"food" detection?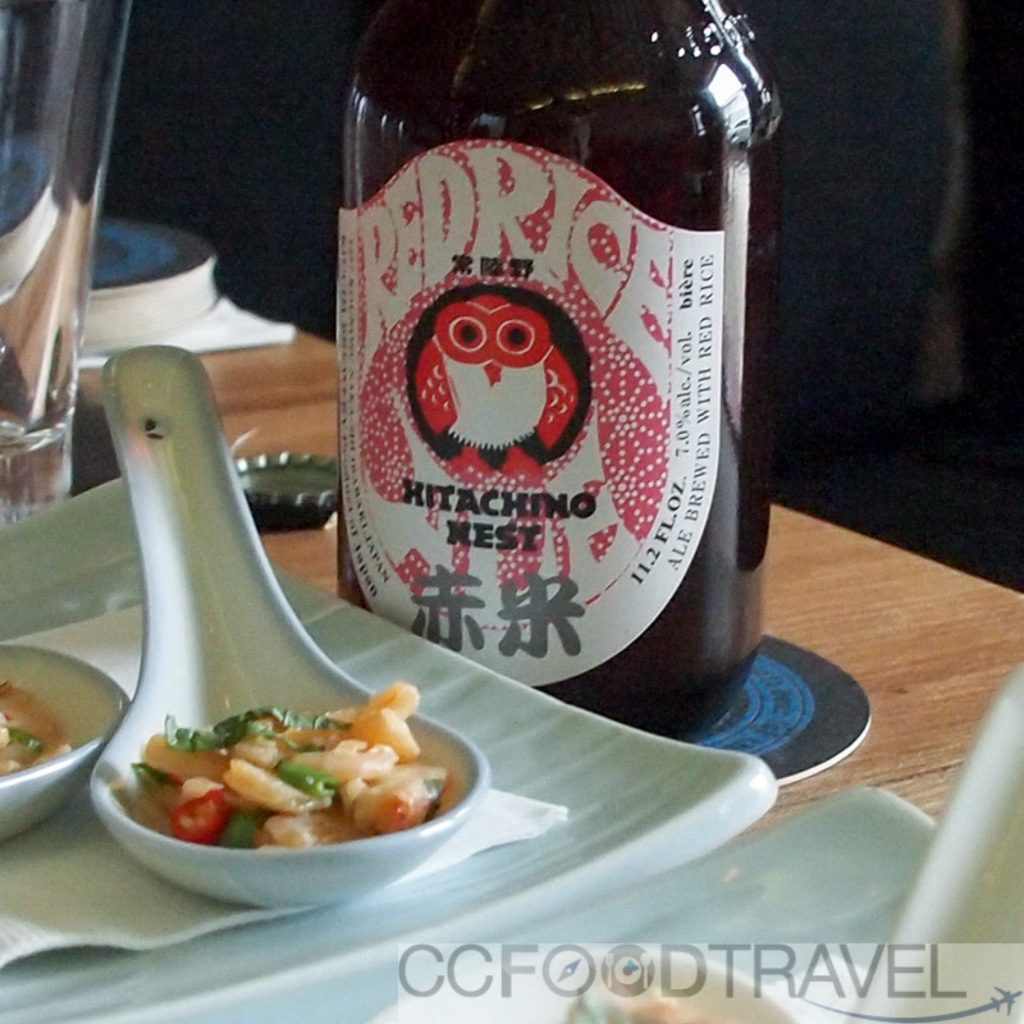
(left=114, top=682, right=461, bottom=858)
